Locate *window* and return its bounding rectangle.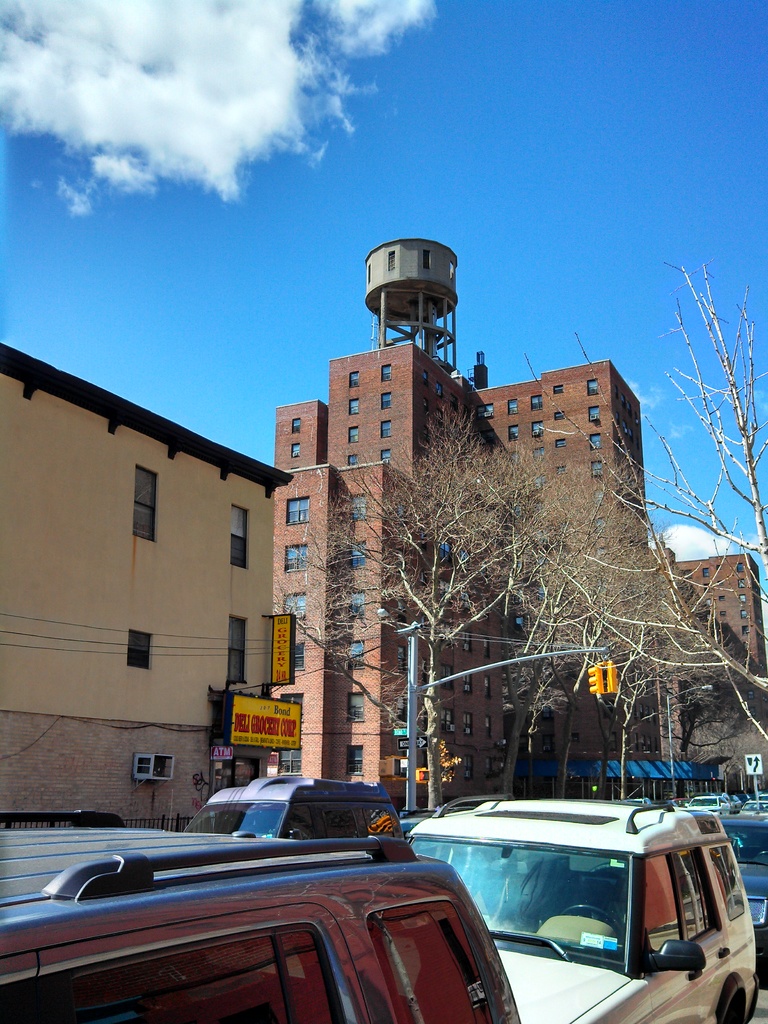
<bbox>282, 589, 307, 619</bbox>.
